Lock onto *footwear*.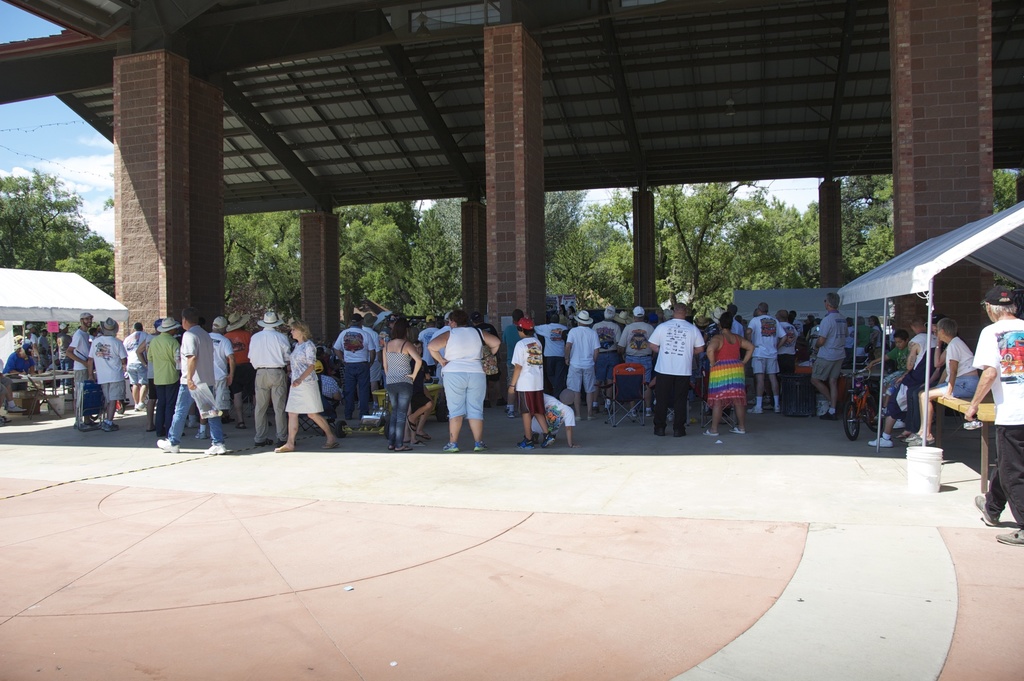
Locked: 727,425,746,435.
